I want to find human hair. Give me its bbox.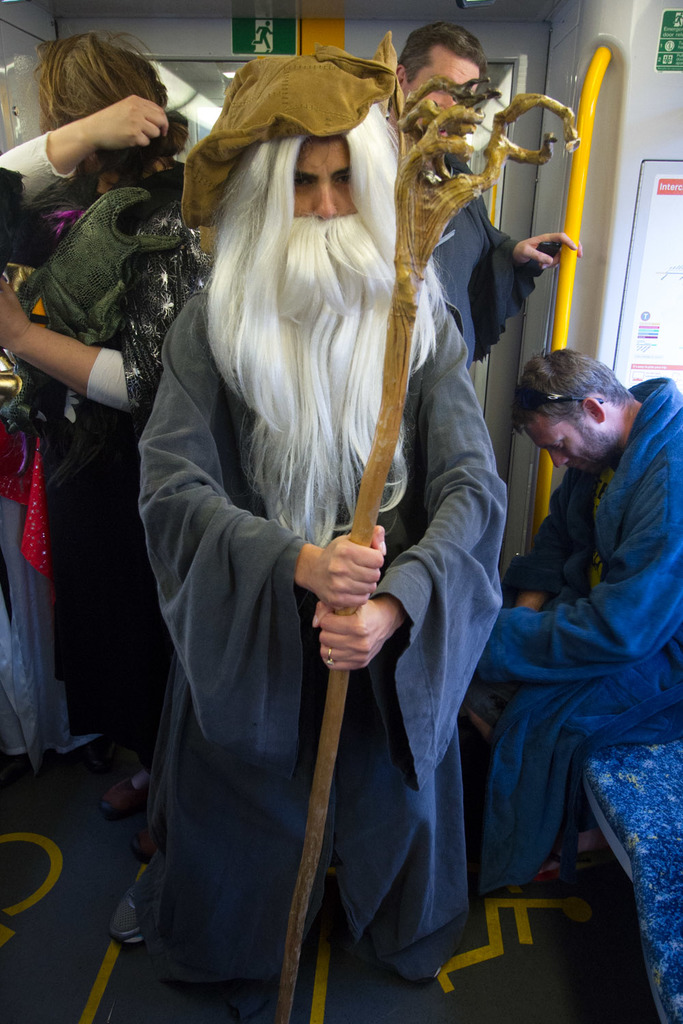
bbox(29, 29, 191, 190).
